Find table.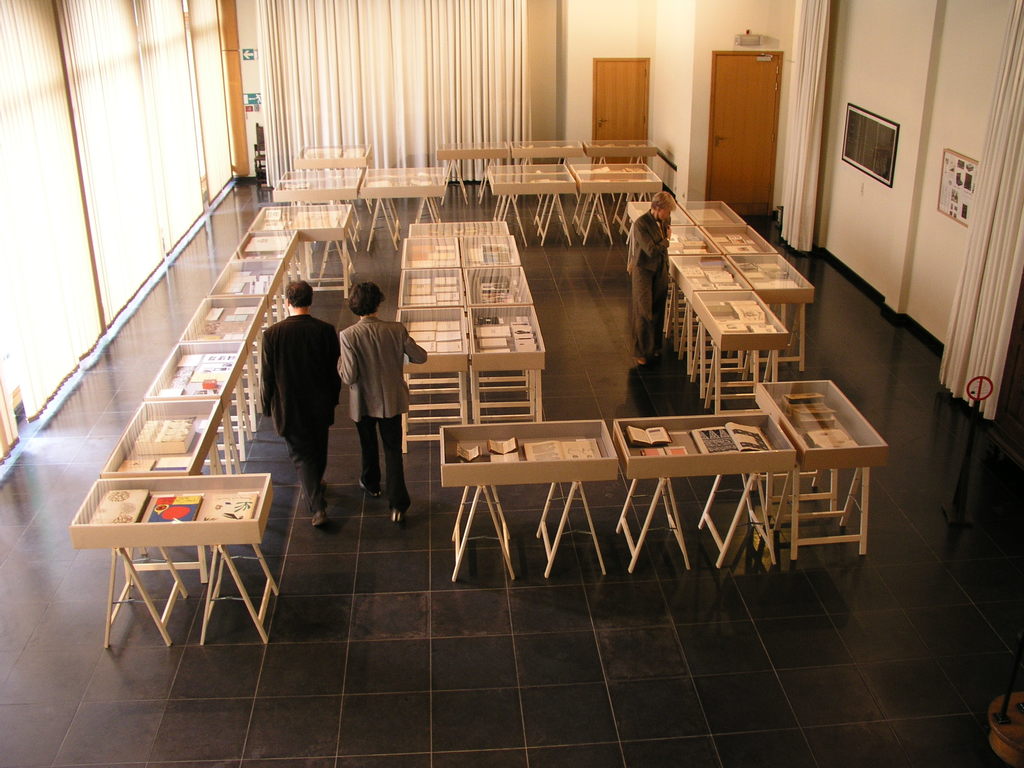
crop(435, 419, 616, 590).
